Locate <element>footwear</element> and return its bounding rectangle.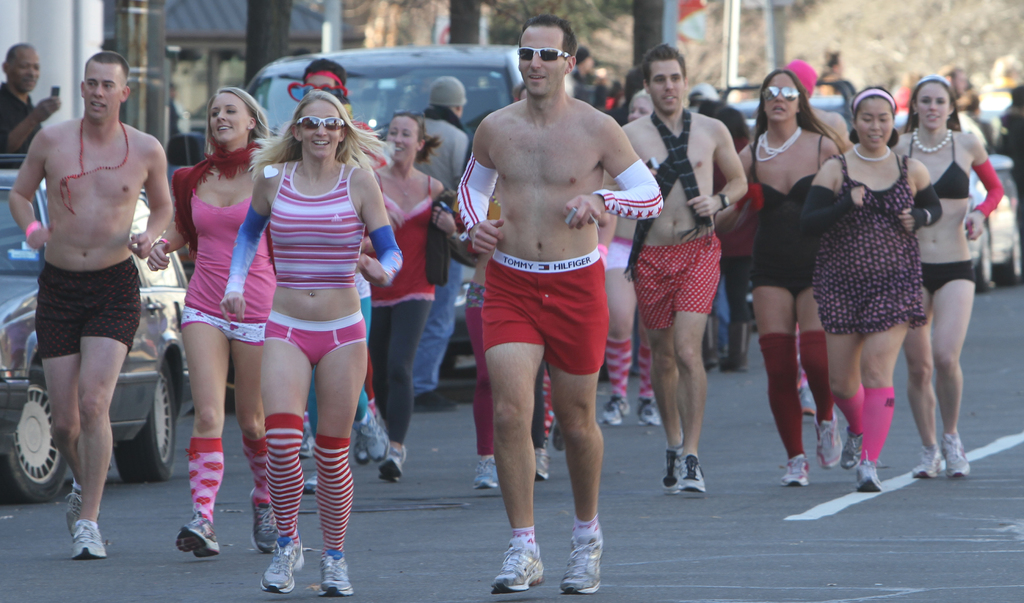
l=599, t=391, r=631, b=425.
